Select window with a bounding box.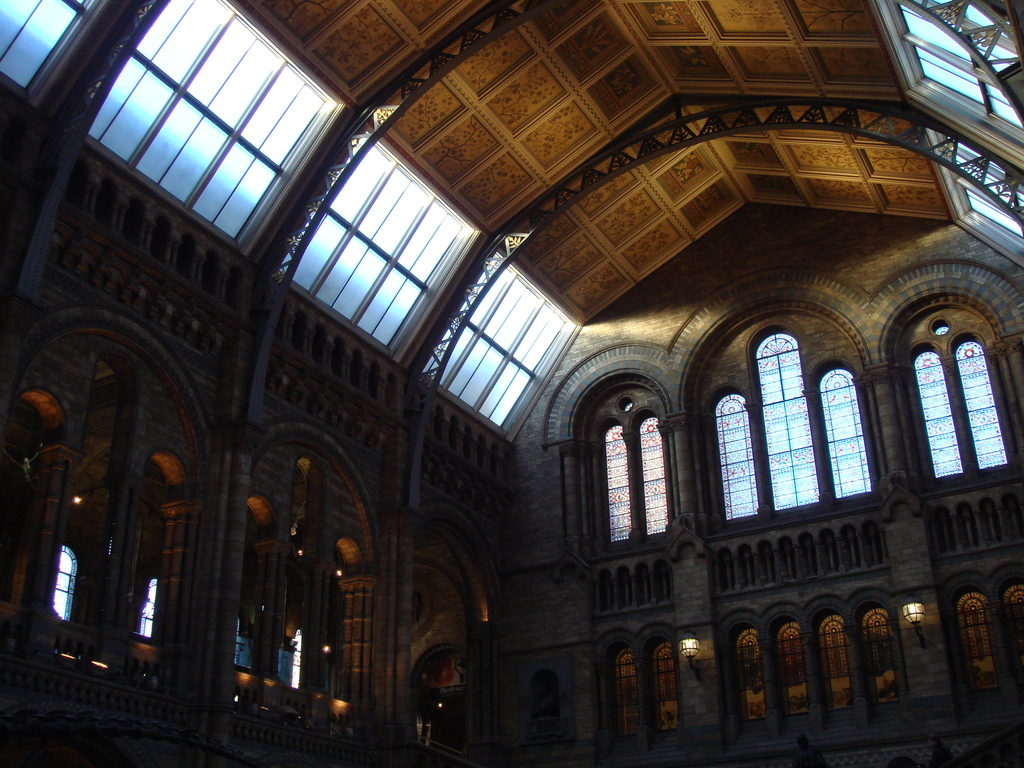
{"left": 611, "top": 652, "right": 636, "bottom": 740}.
